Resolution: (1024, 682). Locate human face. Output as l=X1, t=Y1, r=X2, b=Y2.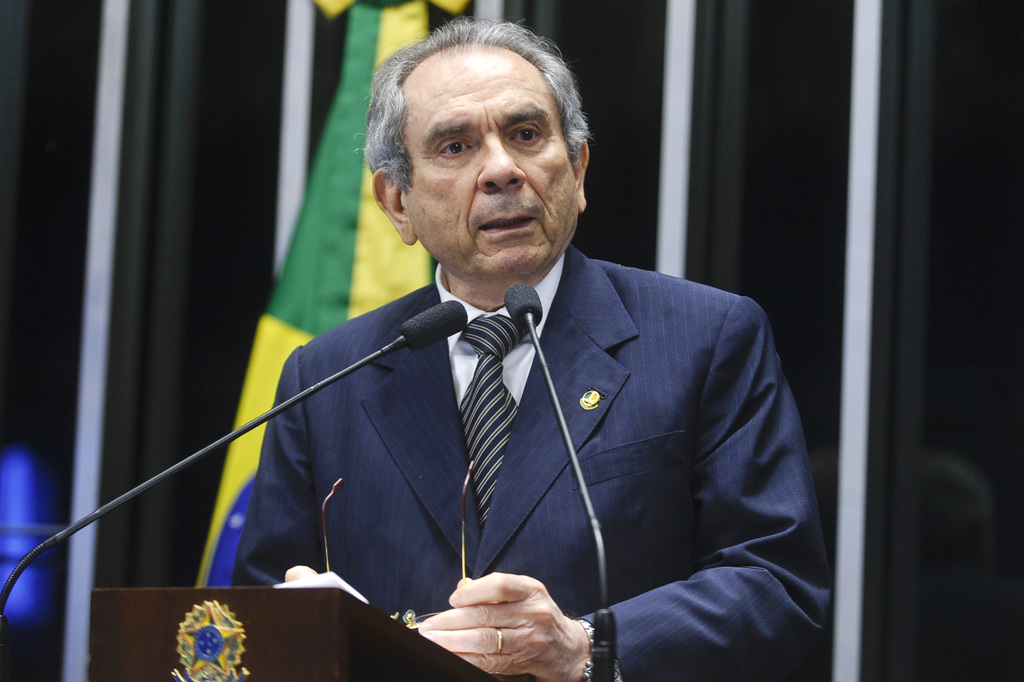
l=403, t=46, r=578, b=280.
